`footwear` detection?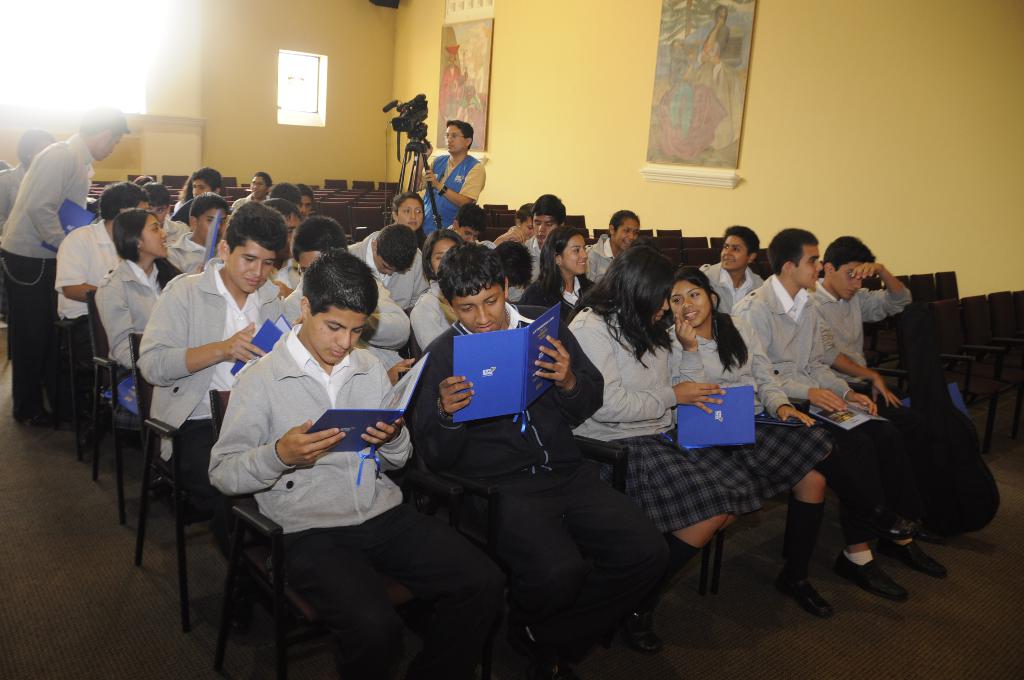
{"left": 776, "top": 579, "right": 828, "bottom": 619}
